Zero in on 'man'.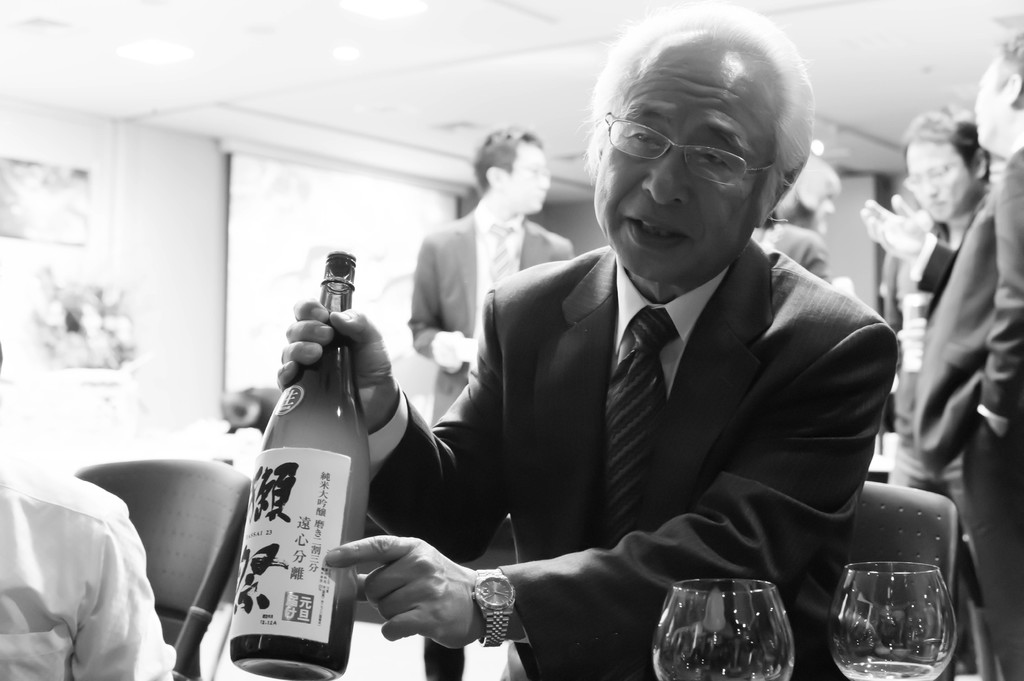
Zeroed in: l=405, t=121, r=582, b=680.
